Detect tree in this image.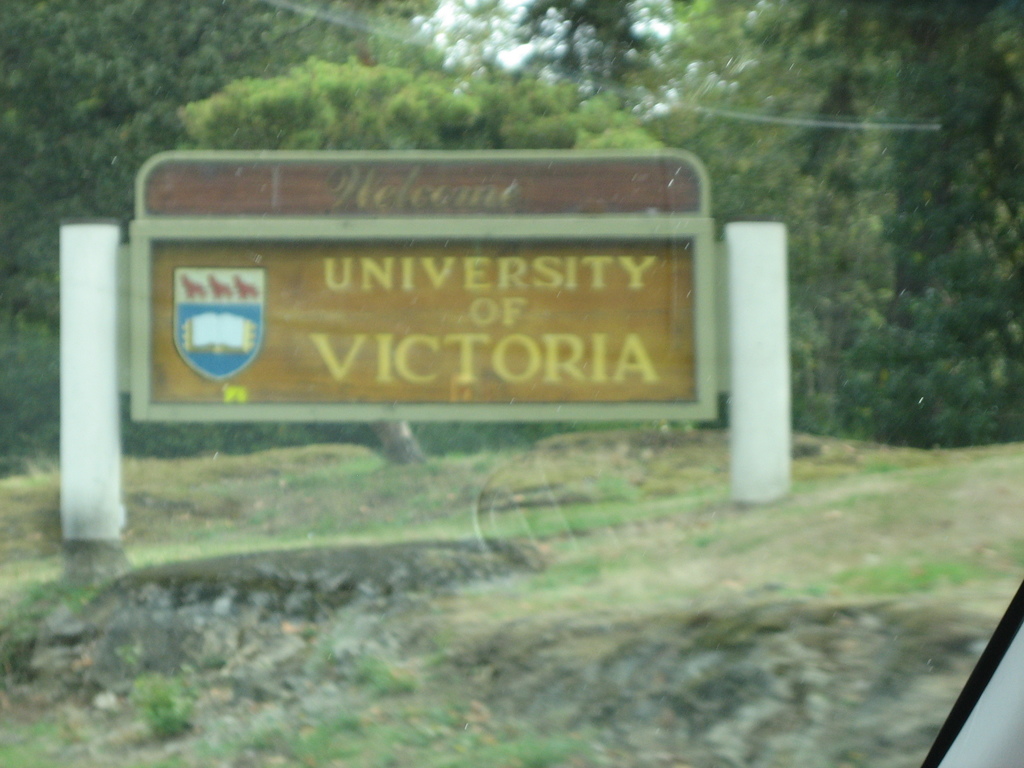
Detection: locate(100, 0, 359, 163).
